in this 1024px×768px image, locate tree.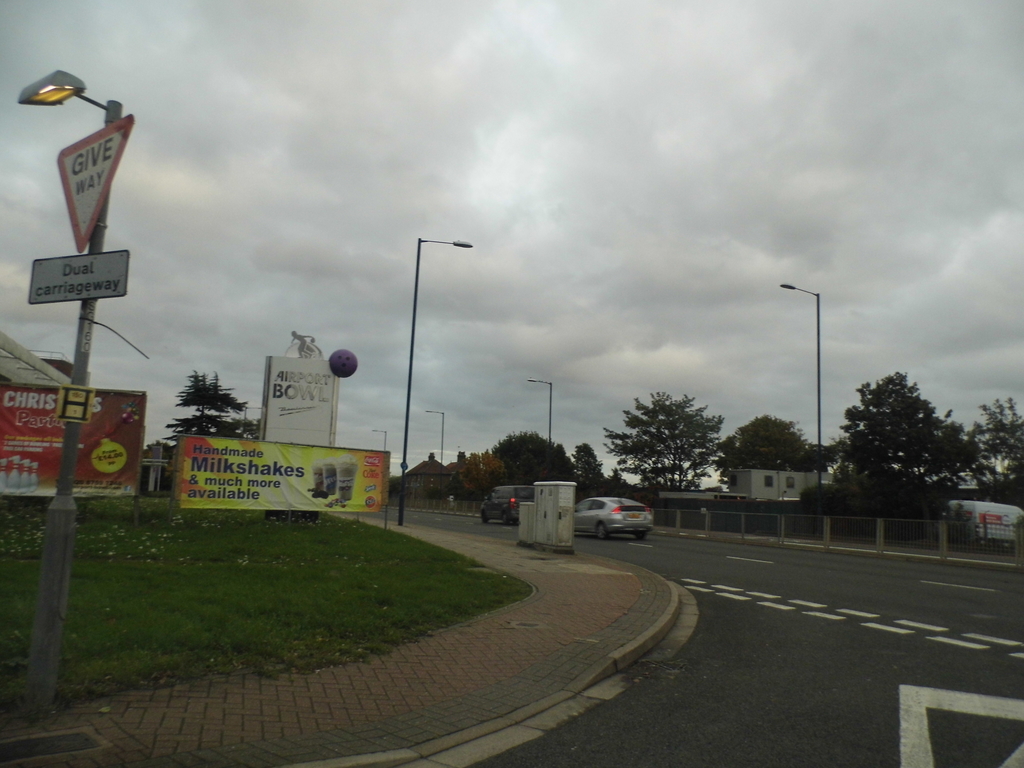
Bounding box: <box>446,447,508,515</box>.
